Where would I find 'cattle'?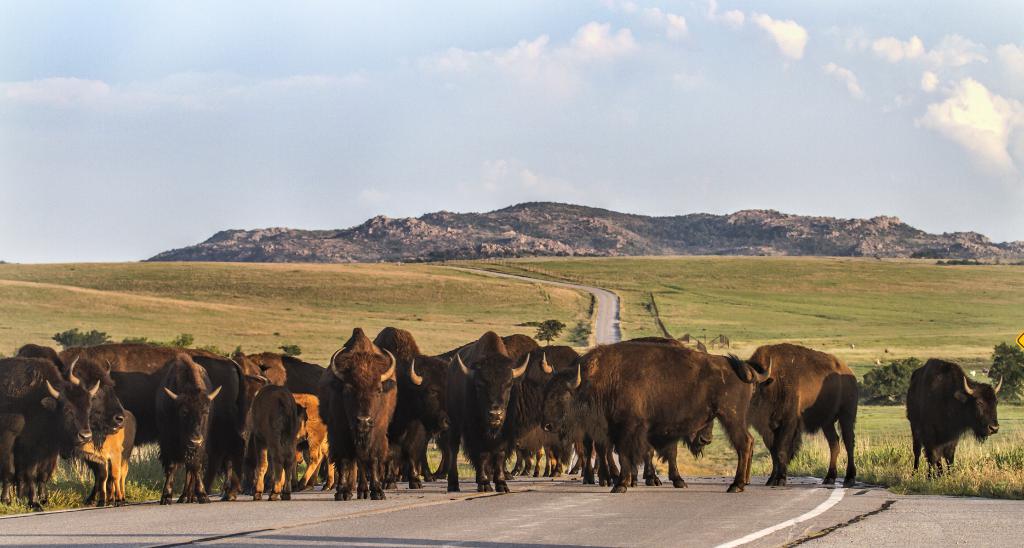
At detection(499, 330, 584, 480).
